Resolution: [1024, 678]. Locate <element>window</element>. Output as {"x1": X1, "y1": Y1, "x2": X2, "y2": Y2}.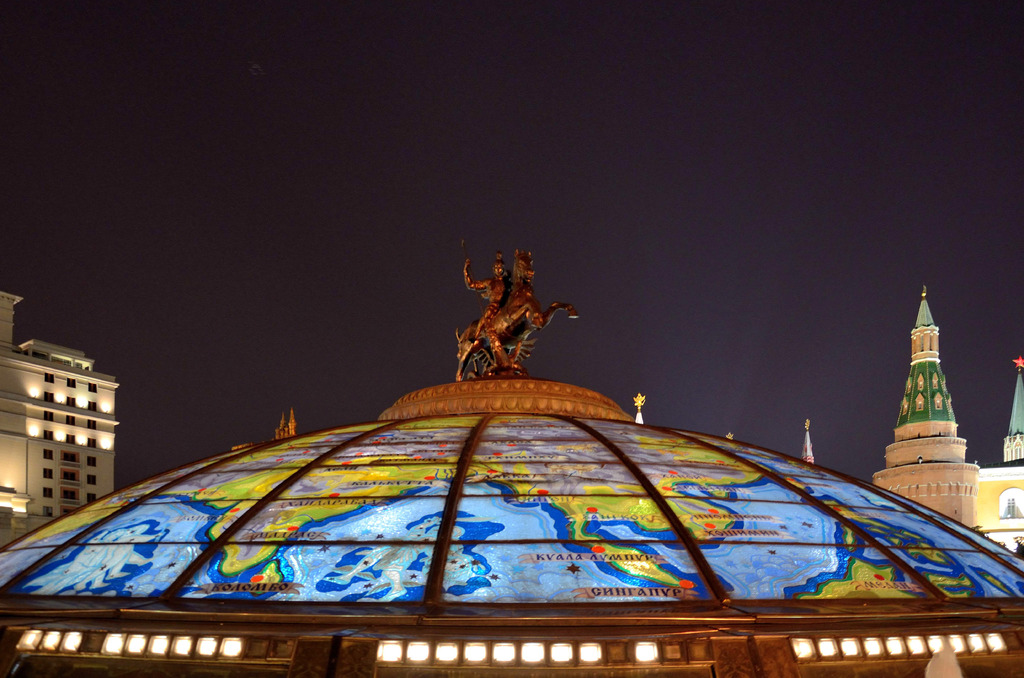
{"x1": 88, "y1": 383, "x2": 99, "y2": 393}.
